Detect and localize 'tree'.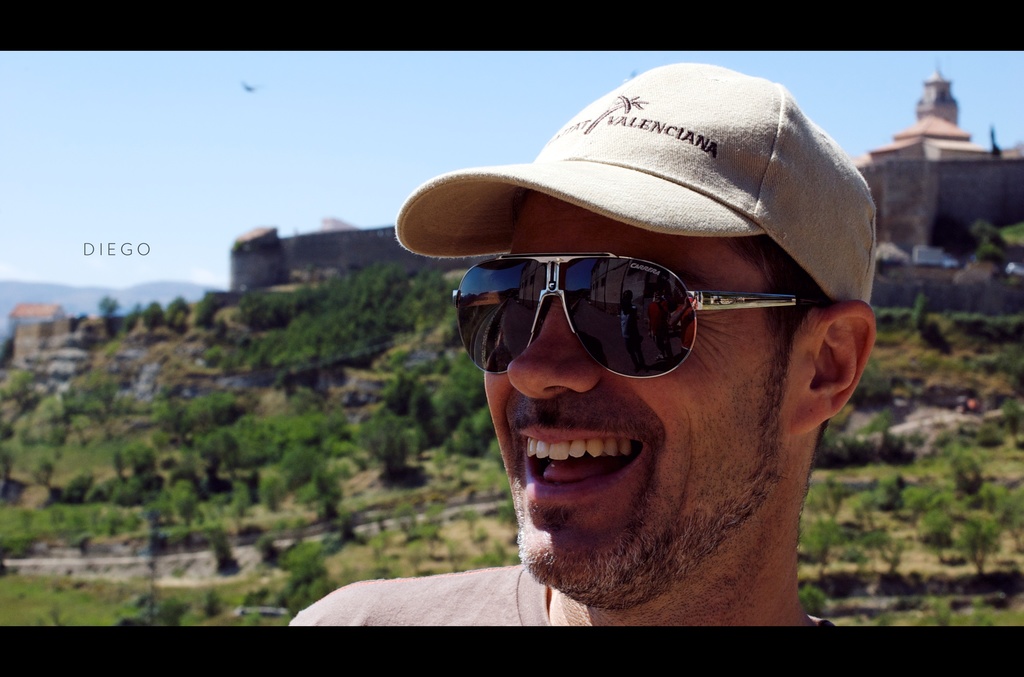
Localized at 412 382 449 436.
